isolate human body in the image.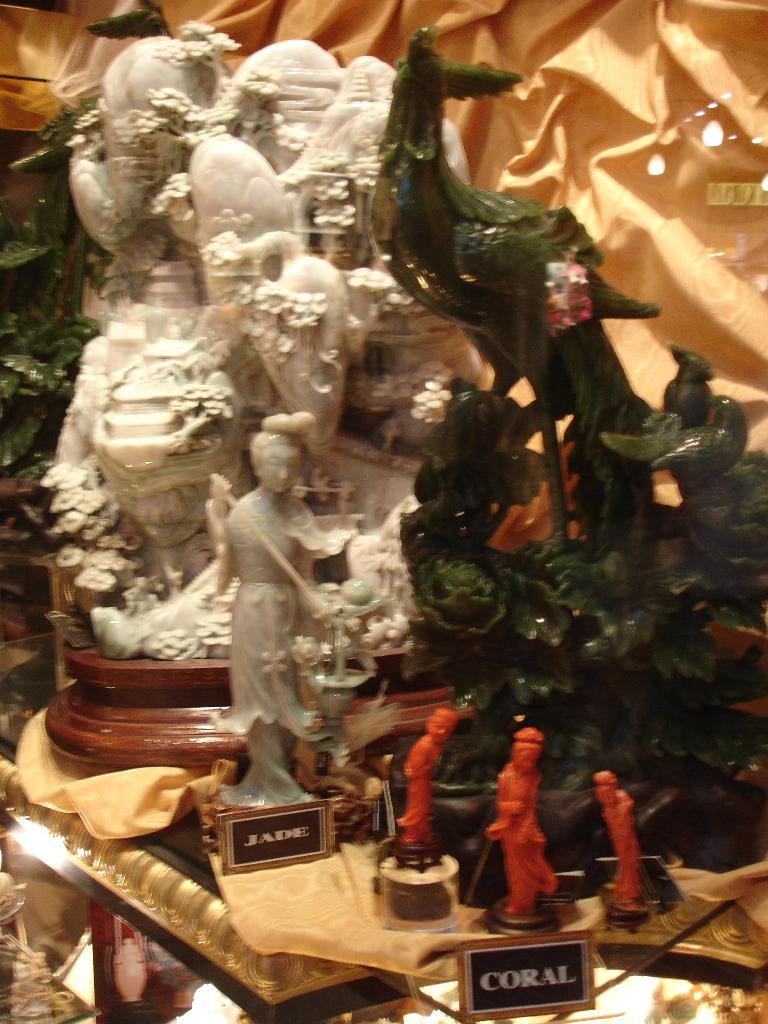
Isolated region: rect(596, 793, 641, 905).
